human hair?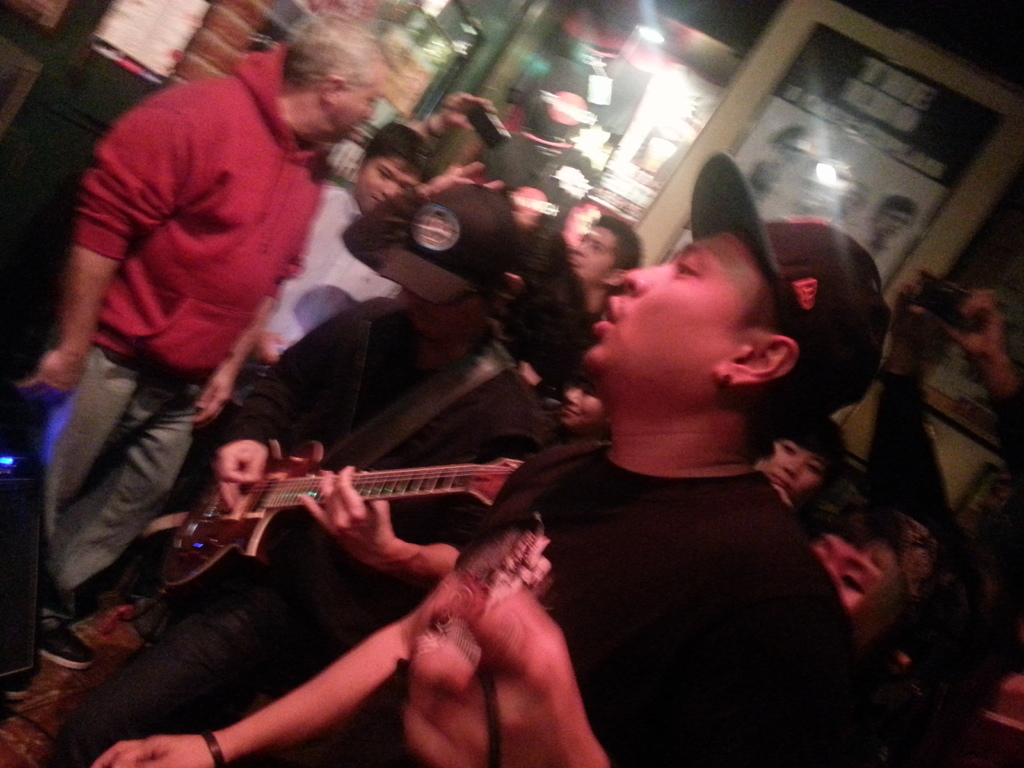
826, 509, 924, 651
